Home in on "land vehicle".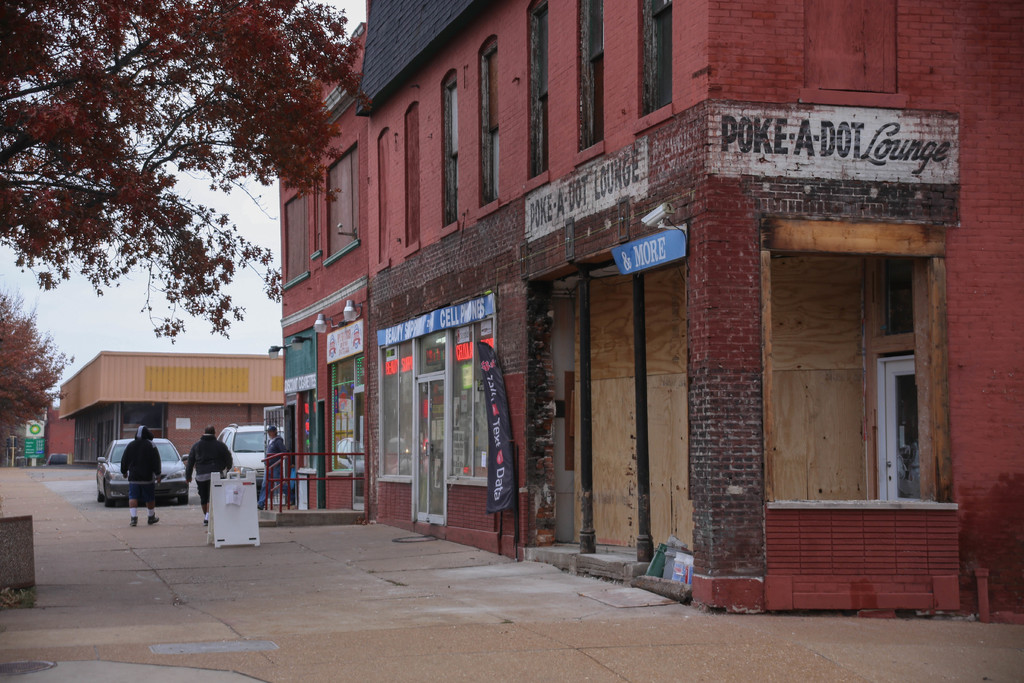
Homed in at 223:425:281:486.
